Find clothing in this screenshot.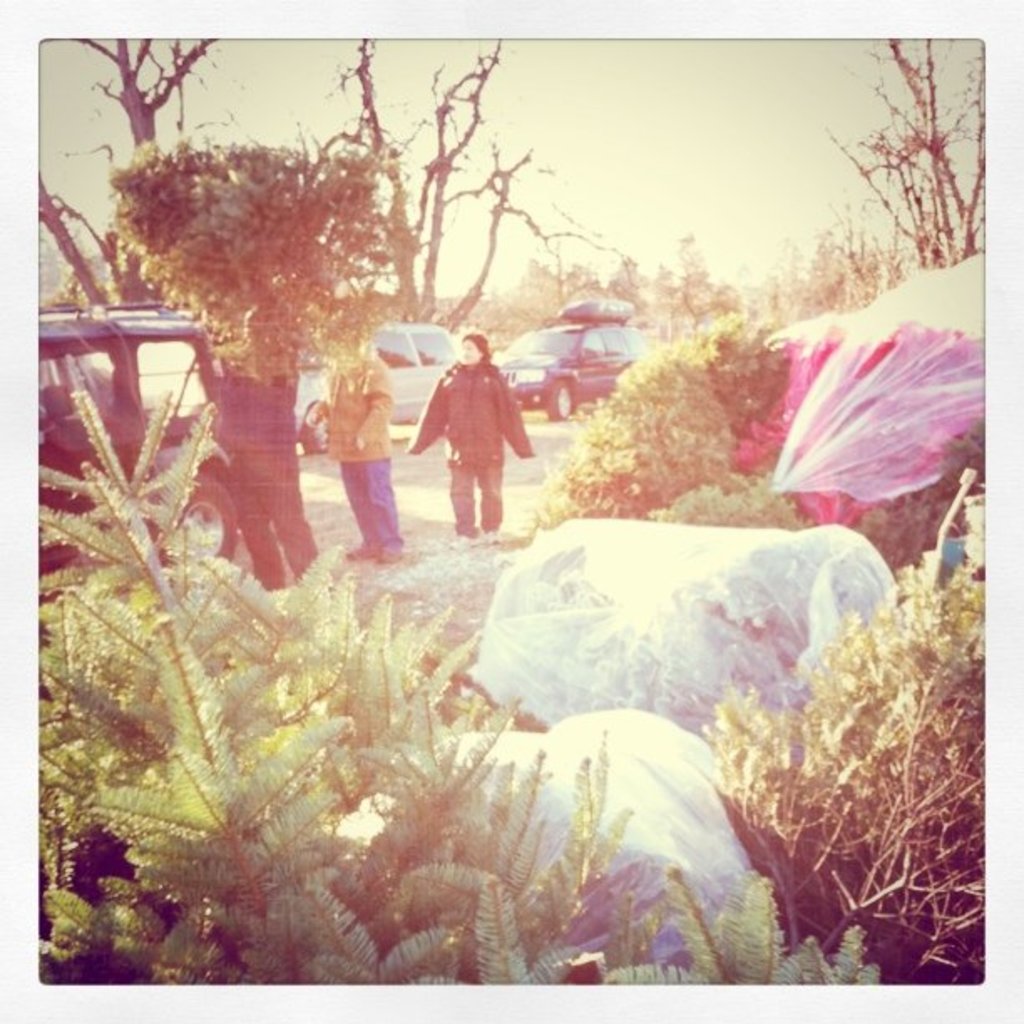
The bounding box for clothing is box=[407, 355, 522, 552].
